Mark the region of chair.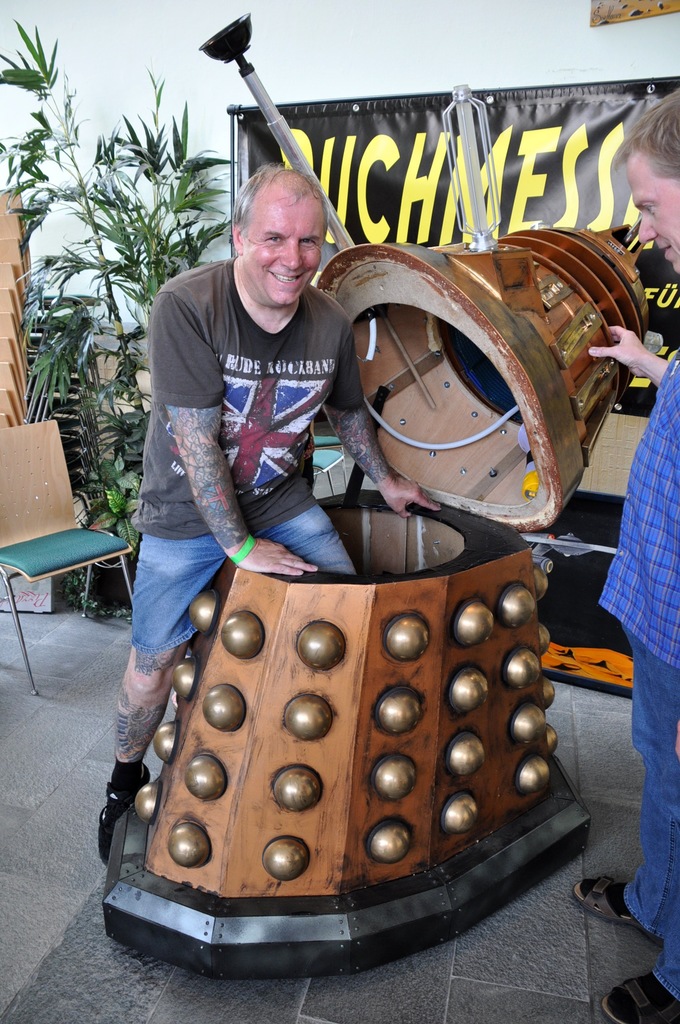
Region: [4,399,131,720].
